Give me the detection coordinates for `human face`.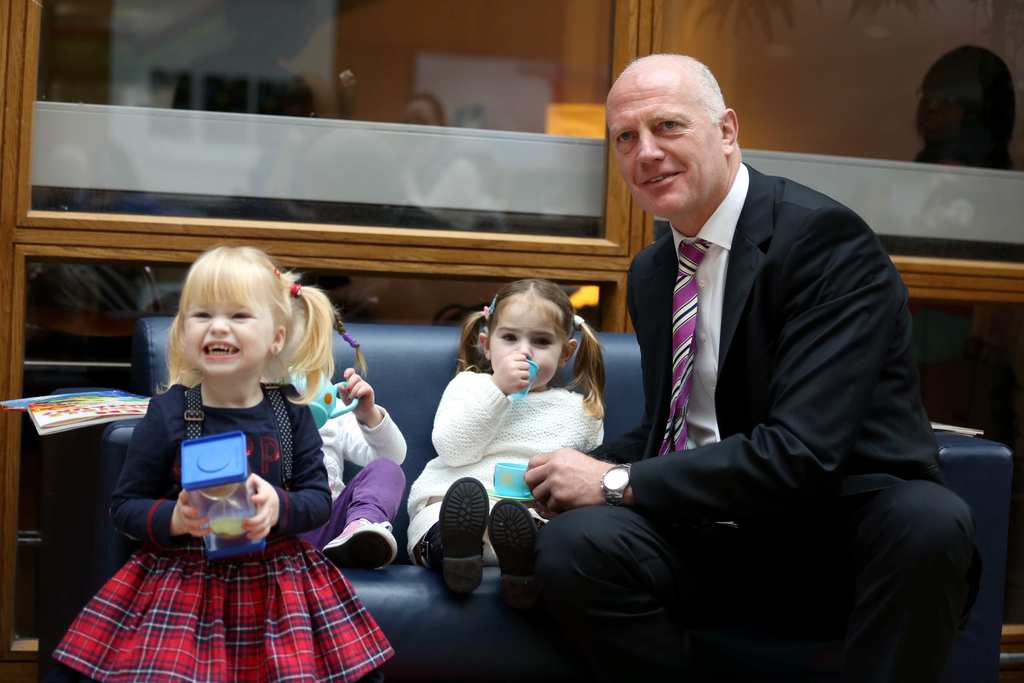
l=485, t=293, r=561, b=386.
